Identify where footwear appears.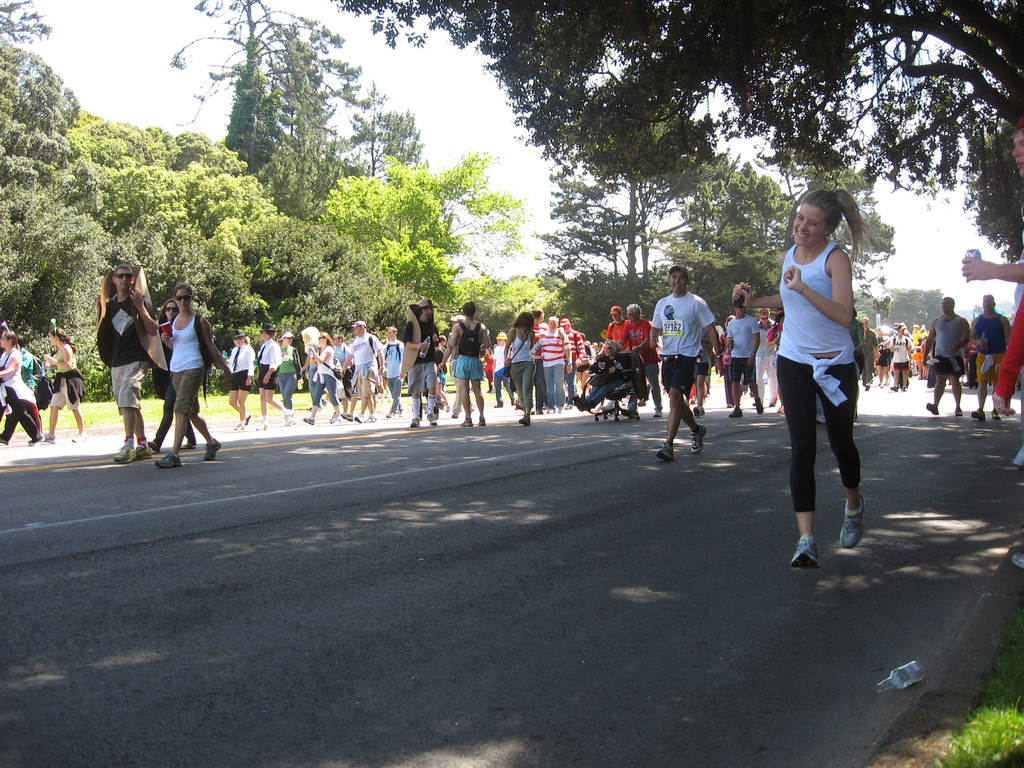
Appears at <bbox>478, 415, 485, 426</bbox>.
